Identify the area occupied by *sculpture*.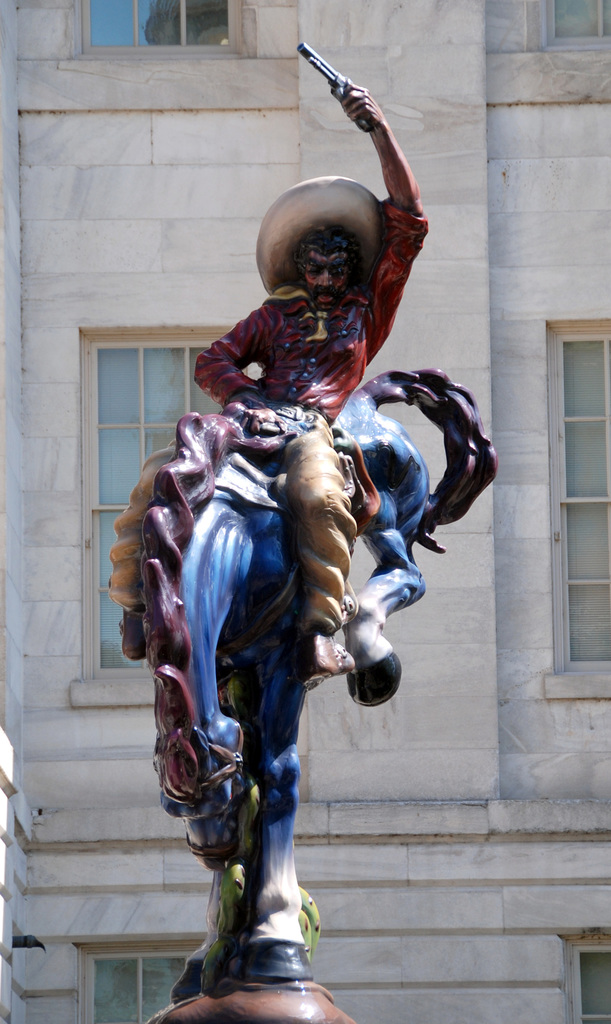
Area: box=[108, 67, 503, 1023].
